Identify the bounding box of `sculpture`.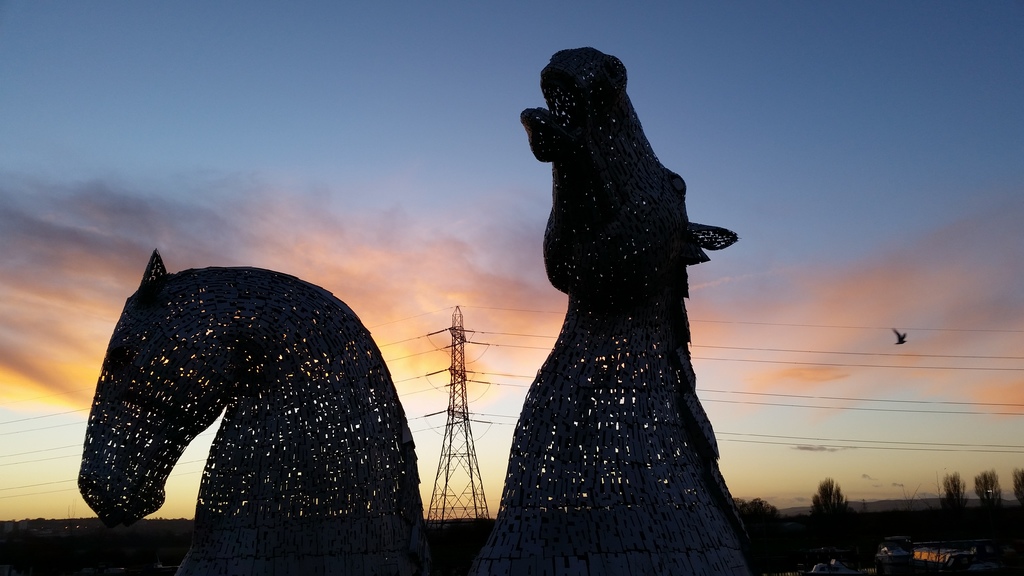
l=469, t=45, r=754, b=575.
